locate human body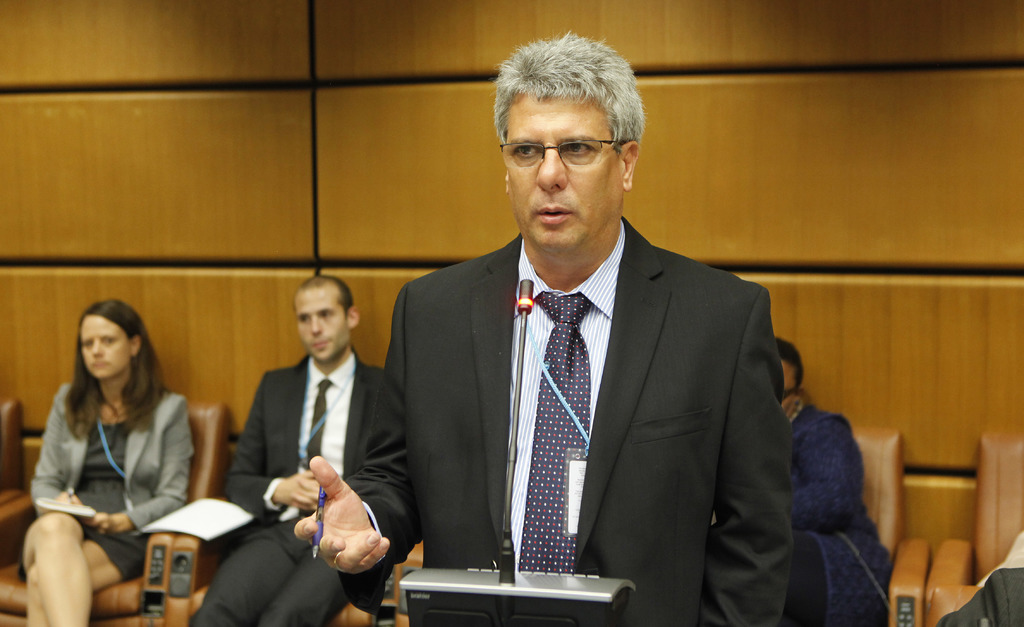
{"left": 294, "top": 228, "right": 796, "bottom": 626}
